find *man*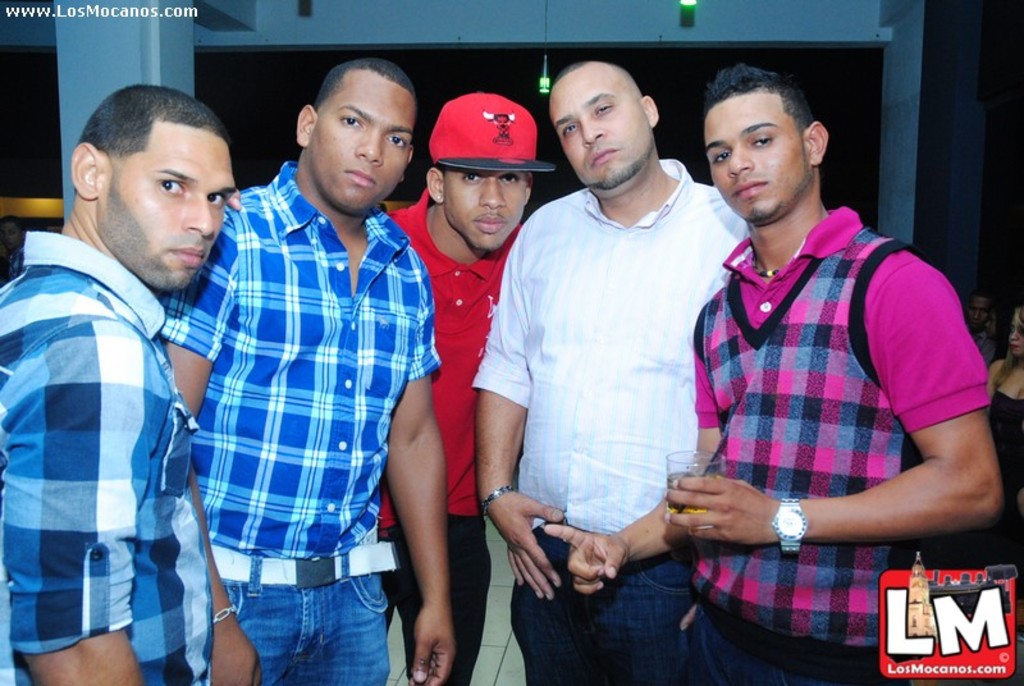
Rect(961, 289, 1002, 366)
